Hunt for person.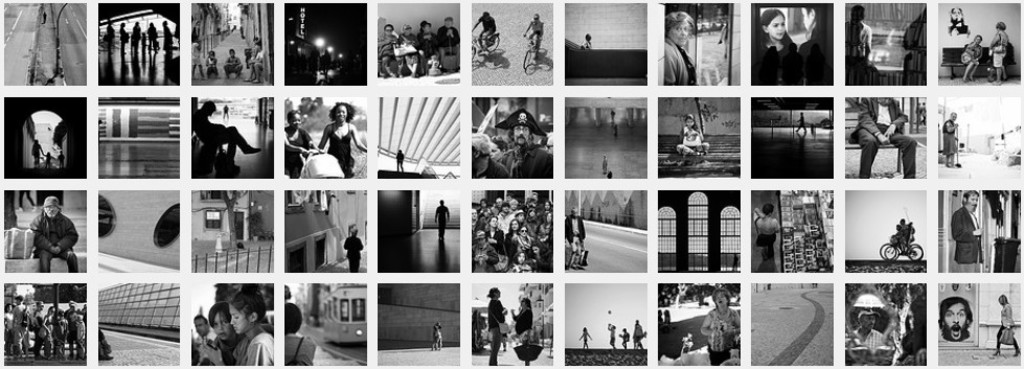
Hunted down at x1=499, y1=106, x2=555, y2=181.
